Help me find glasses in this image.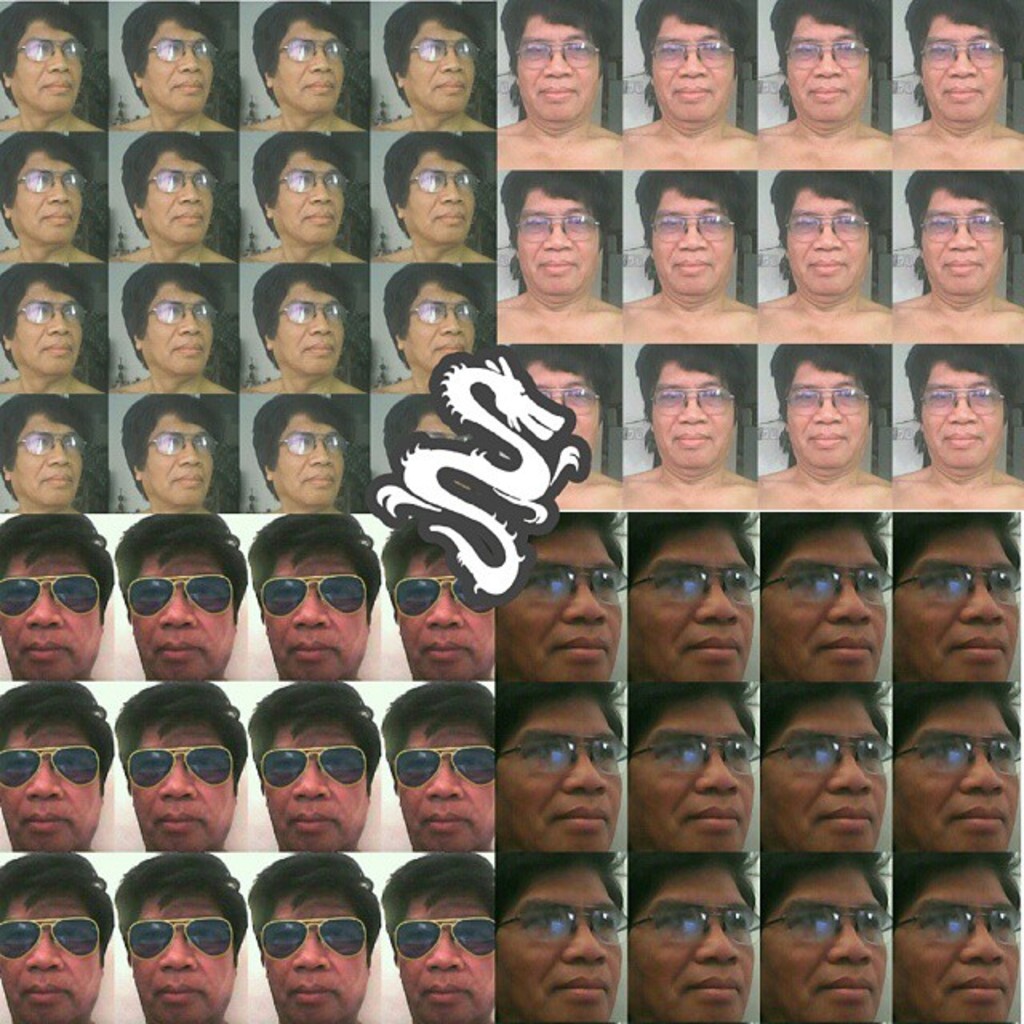
Found it: [x1=770, y1=566, x2=893, y2=610].
